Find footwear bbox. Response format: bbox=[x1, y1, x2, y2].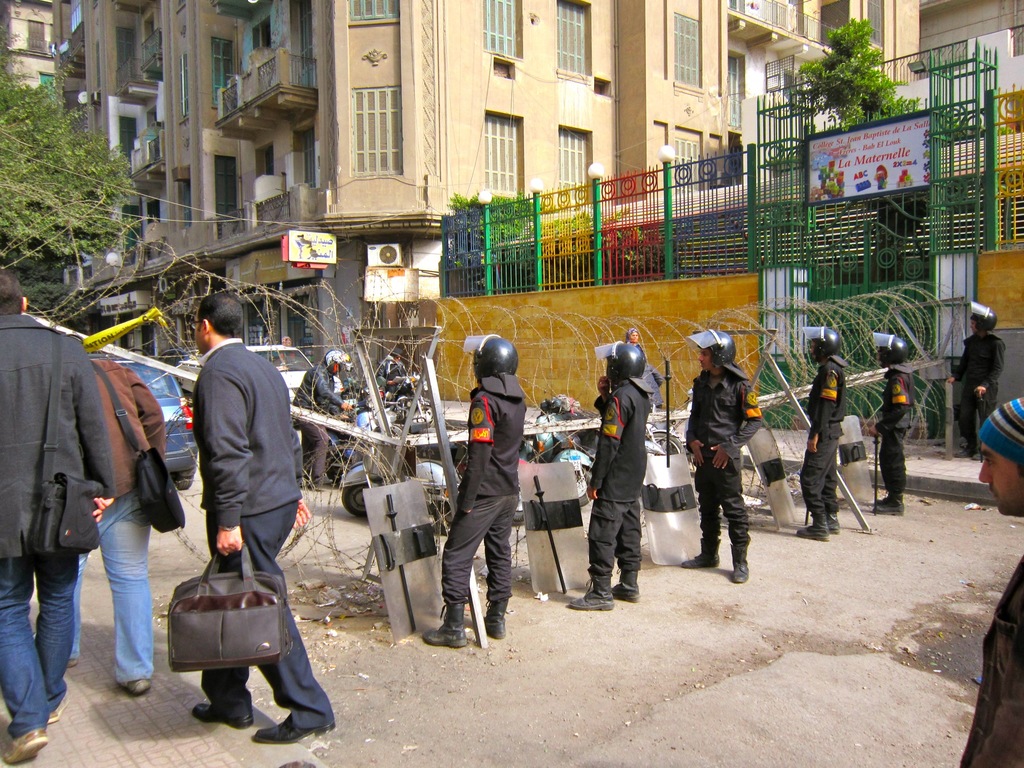
bbox=[569, 577, 612, 609].
